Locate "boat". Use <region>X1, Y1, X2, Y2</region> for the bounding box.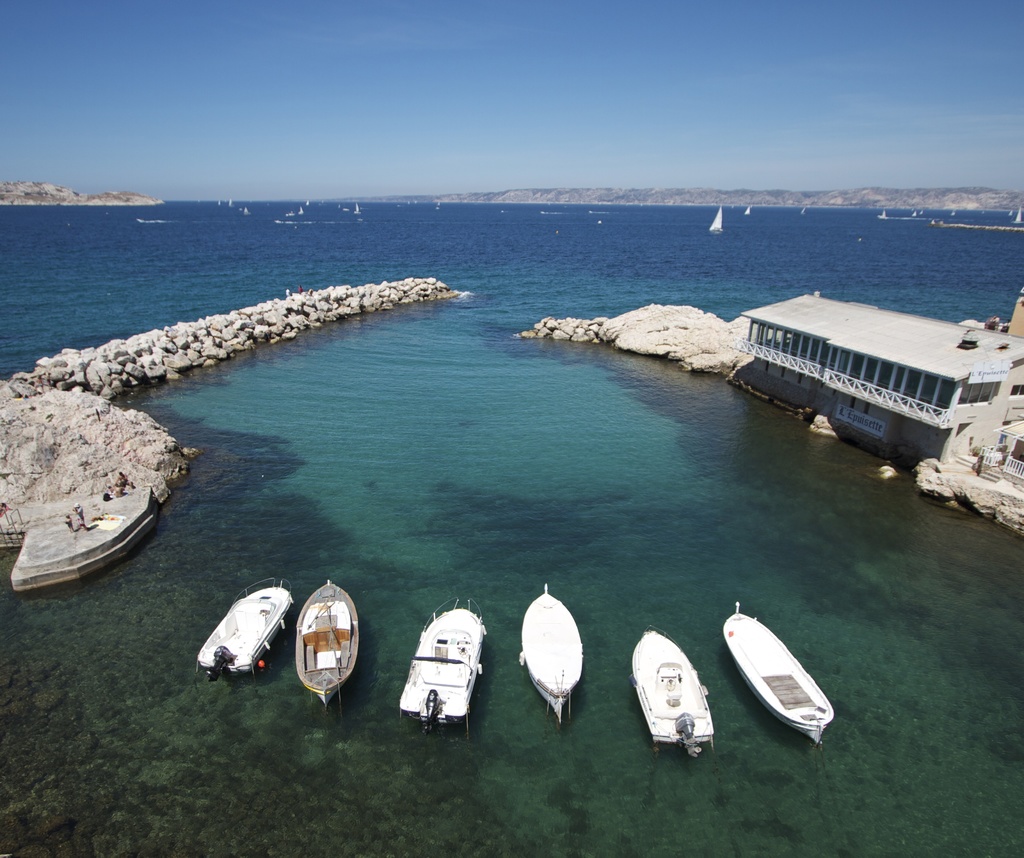
<region>399, 597, 489, 733</region>.
